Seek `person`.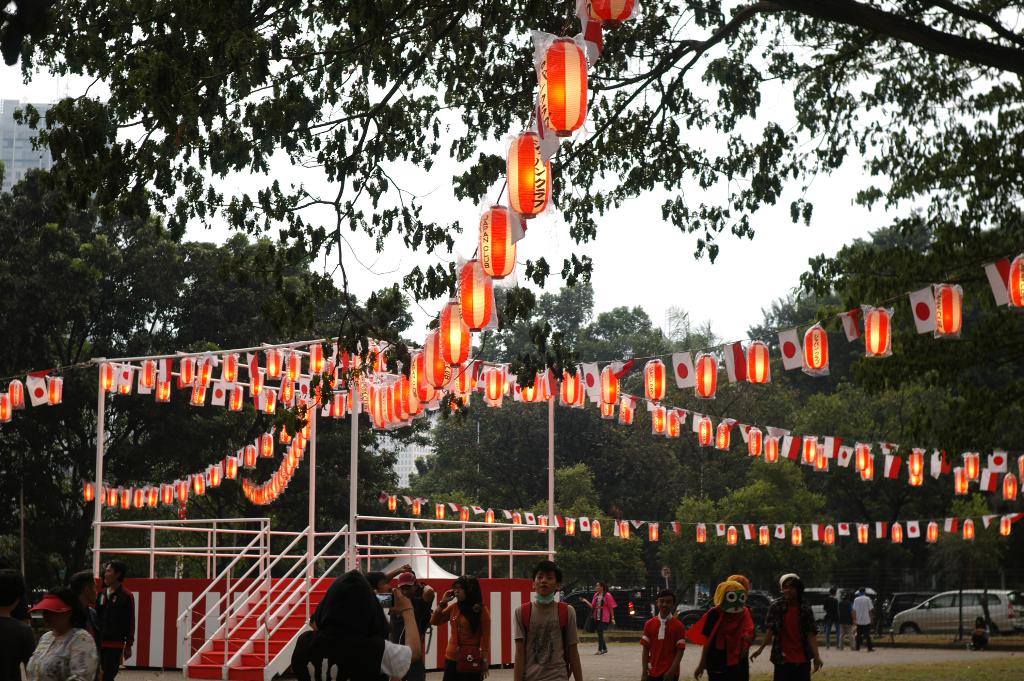
(276,563,419,675).
